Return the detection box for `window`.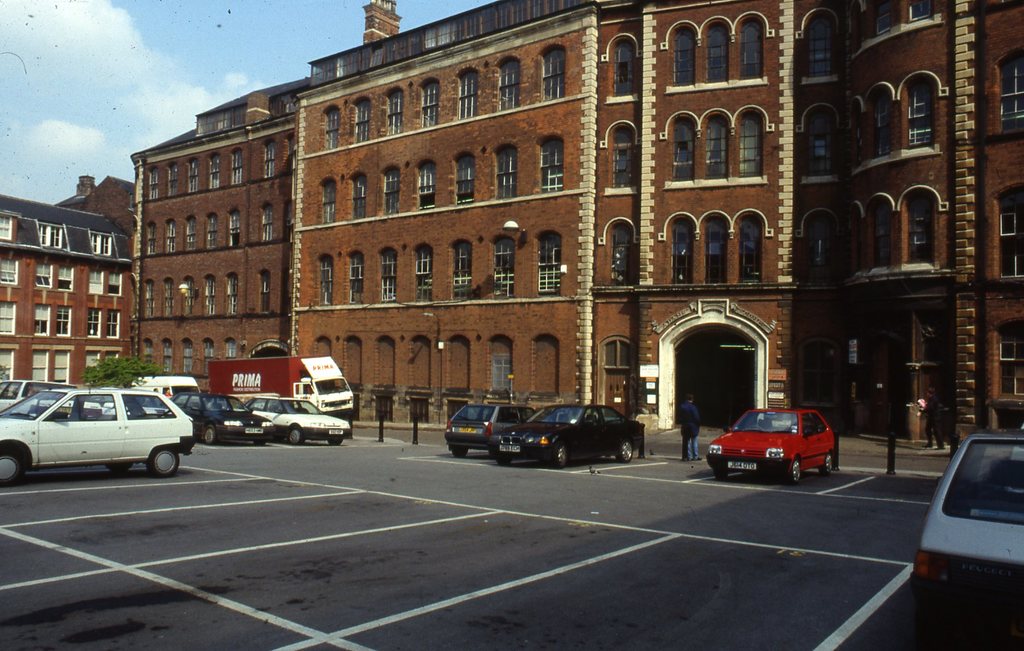
(536, 233, 561, 289).
